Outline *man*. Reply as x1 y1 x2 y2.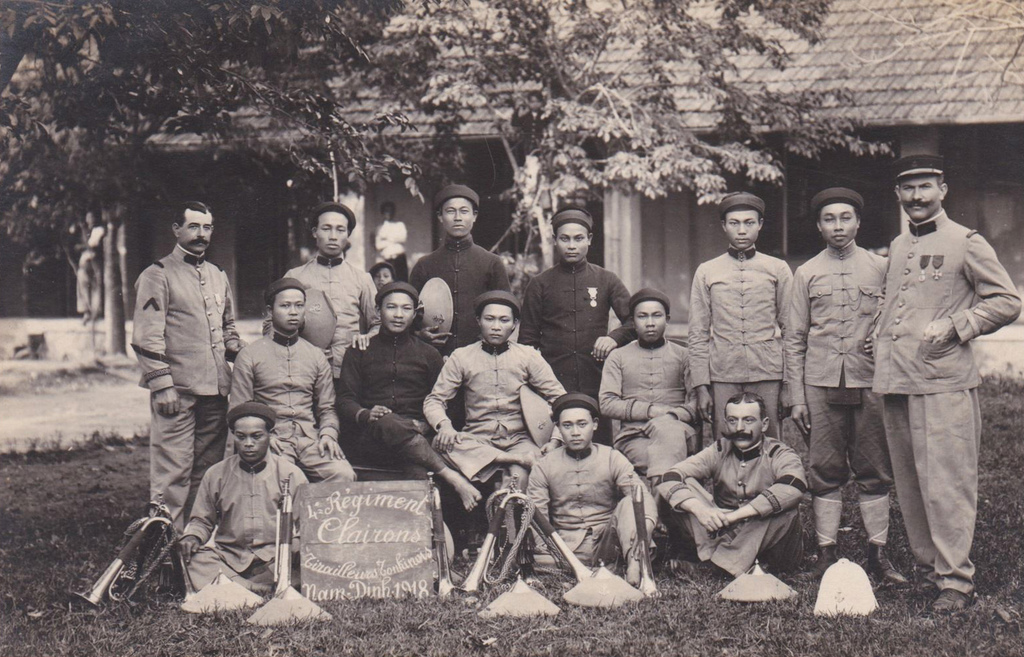
169 401 307 596.
